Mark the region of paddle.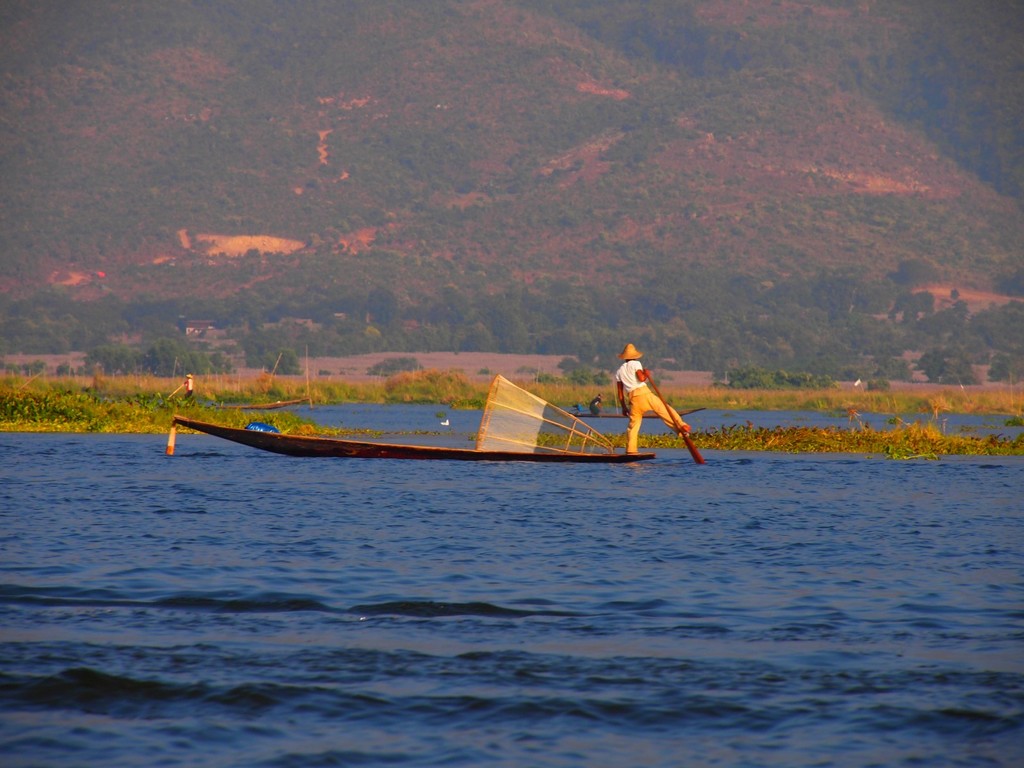
Region: select_region(305, 347, 313, 410).
